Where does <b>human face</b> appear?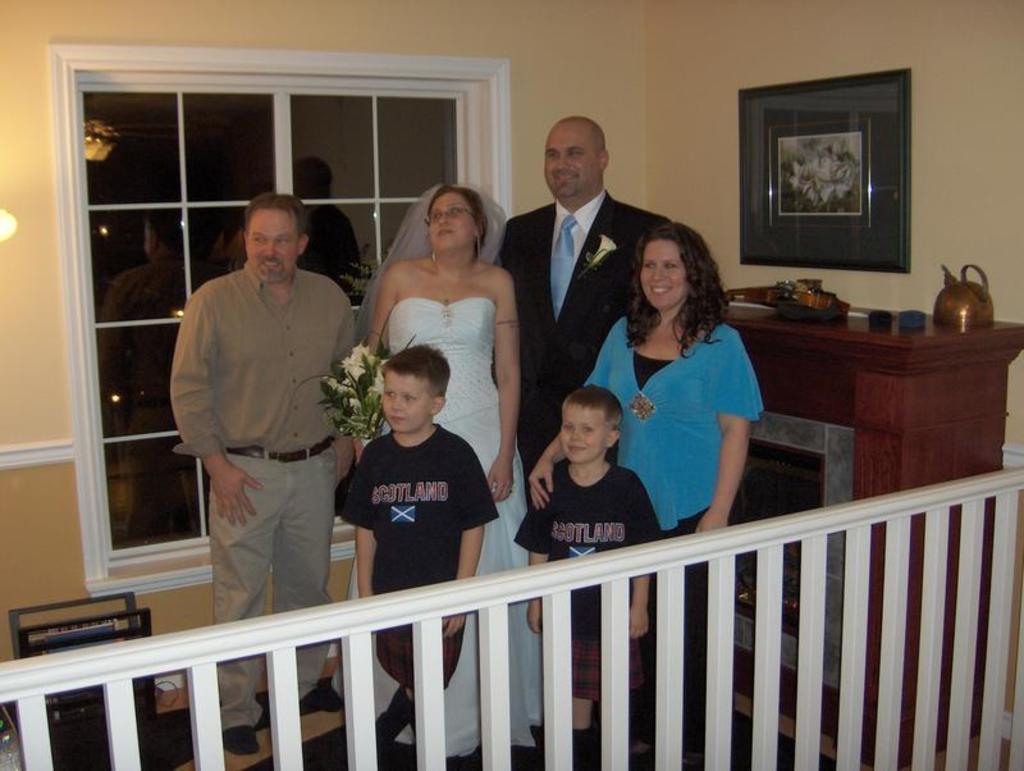
Appears at bbox=(383, 369, 433, 437).
